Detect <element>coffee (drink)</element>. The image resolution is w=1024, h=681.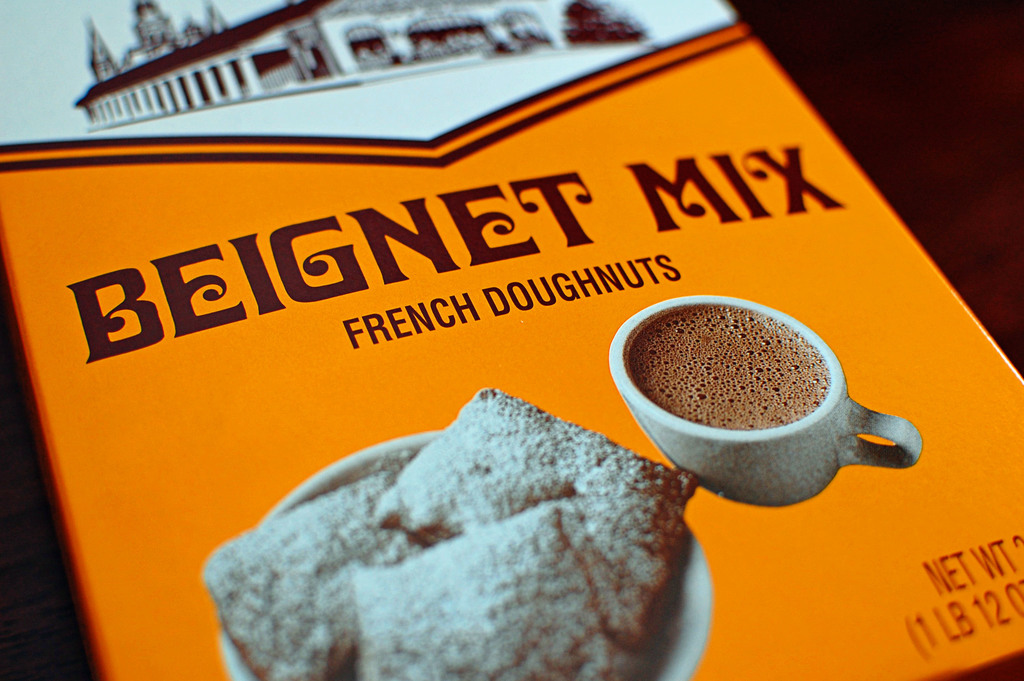
detection(630, 304, 831, 428).
